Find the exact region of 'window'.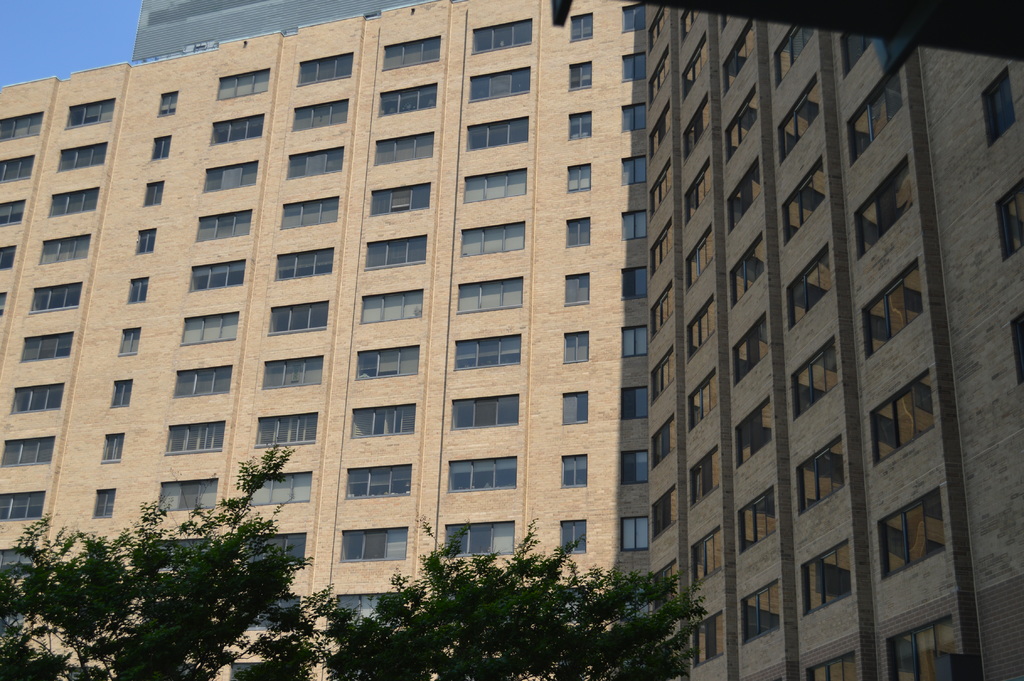
Exact region: (374,136,439,171).
